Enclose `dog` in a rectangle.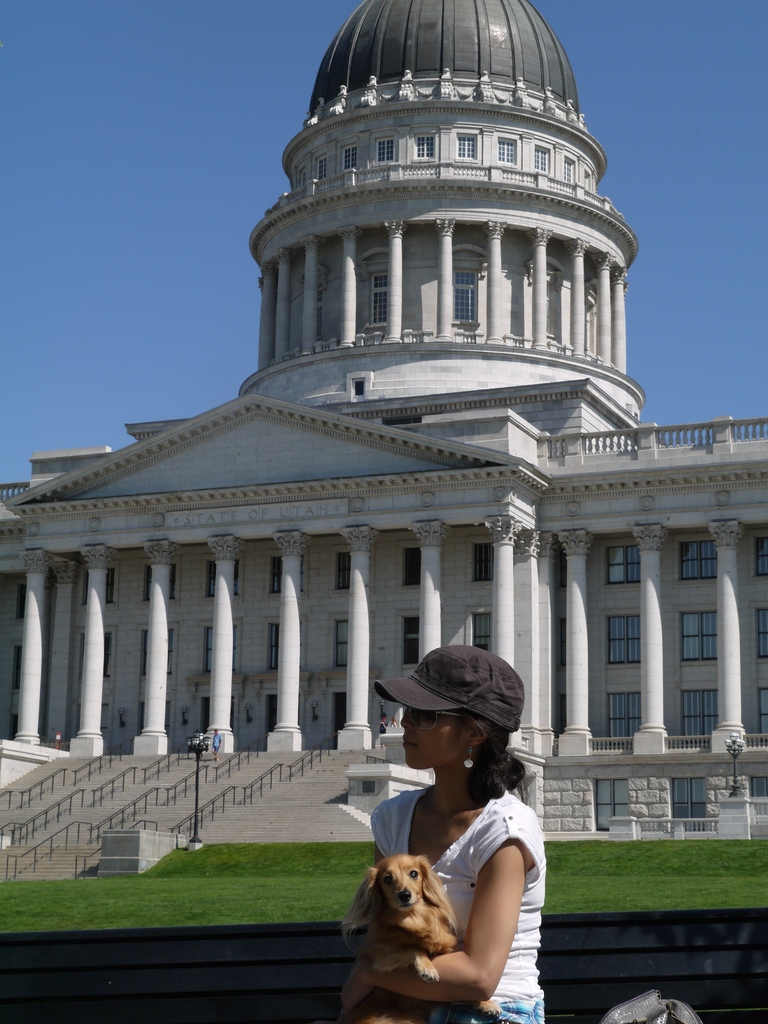
locate(334, 851, 472, 1023).
